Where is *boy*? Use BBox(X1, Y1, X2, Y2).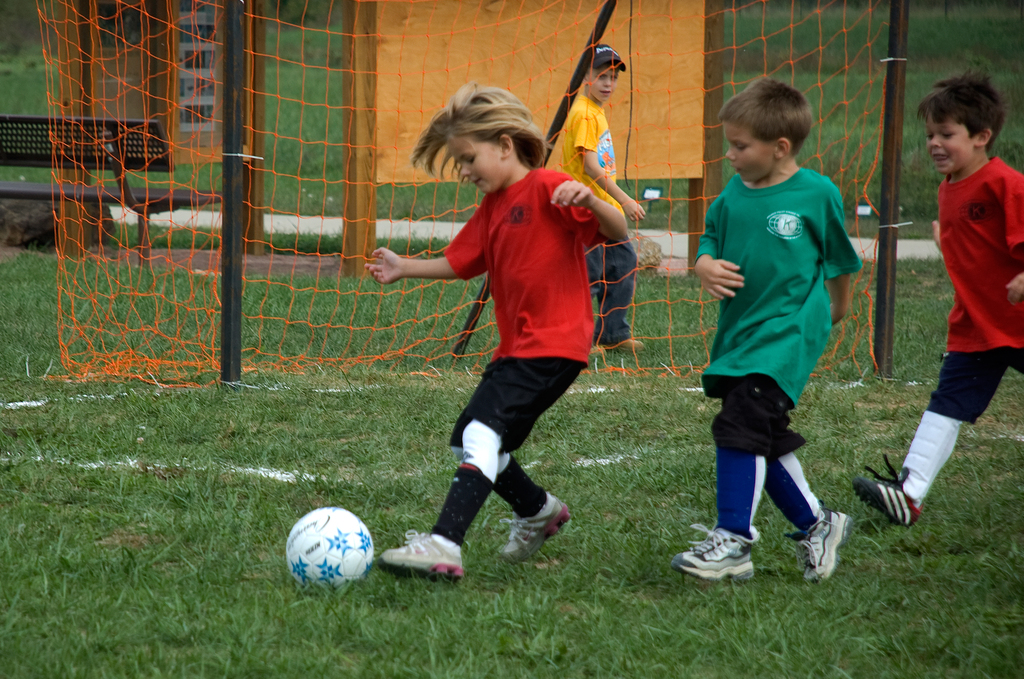
BBox(553, 38, 650, 349).
